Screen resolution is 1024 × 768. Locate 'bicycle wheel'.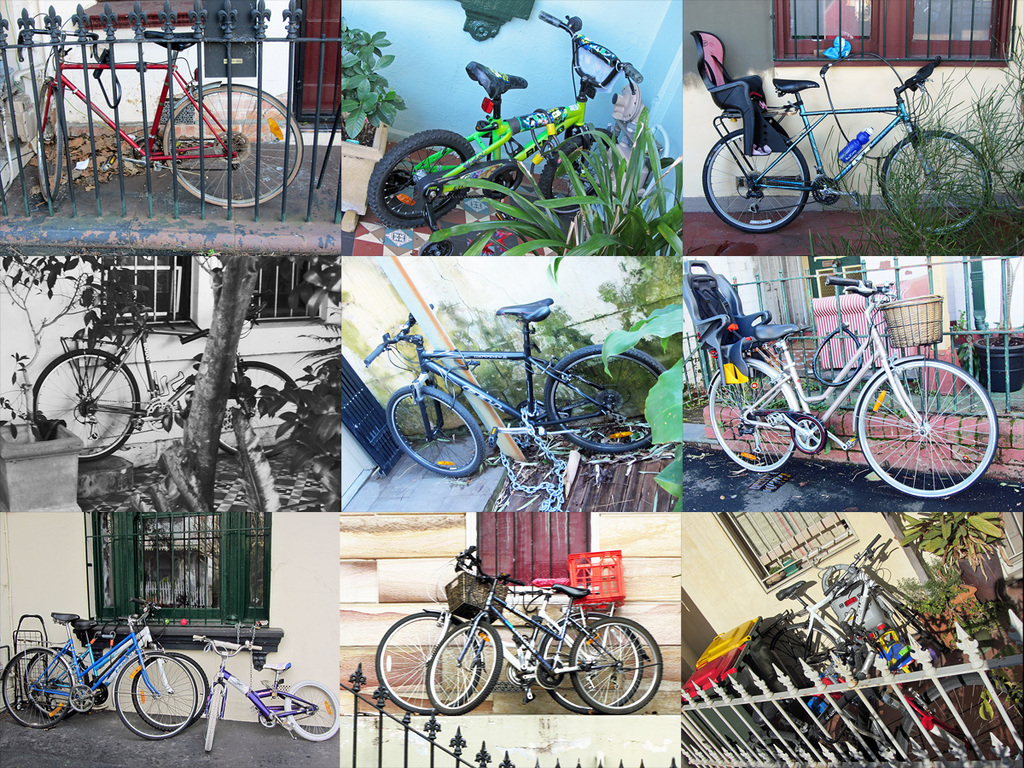
(x1=855, y1=369, x2=991, y2=508).
